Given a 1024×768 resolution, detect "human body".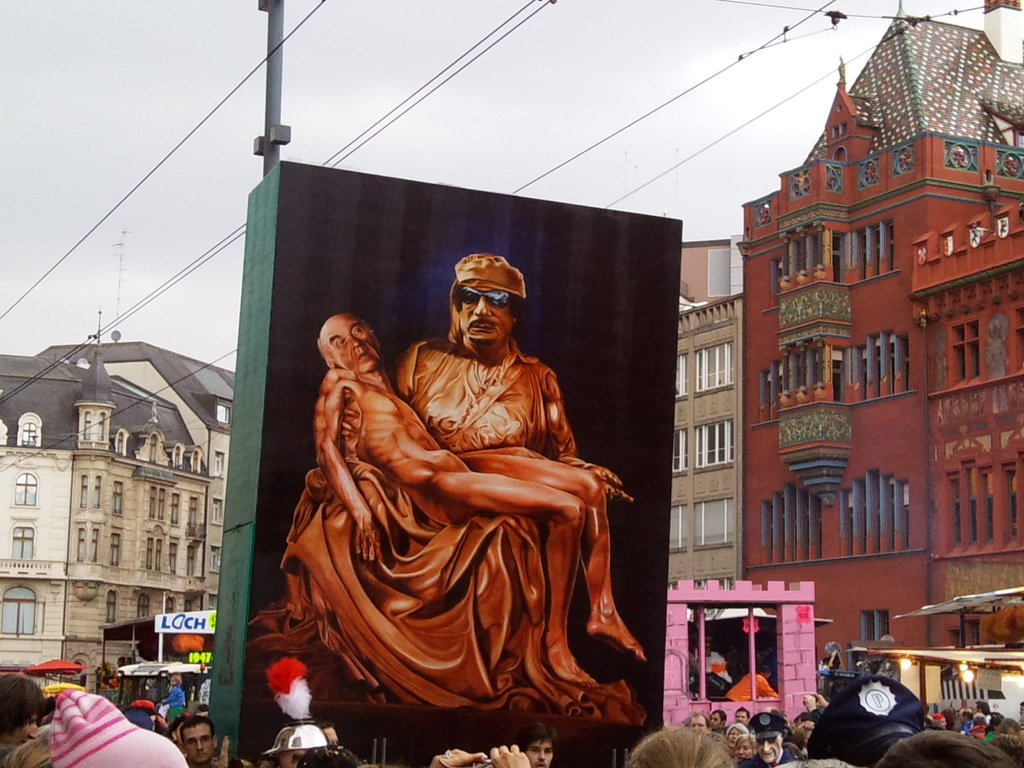
box=[316, 311, 646, 689].
